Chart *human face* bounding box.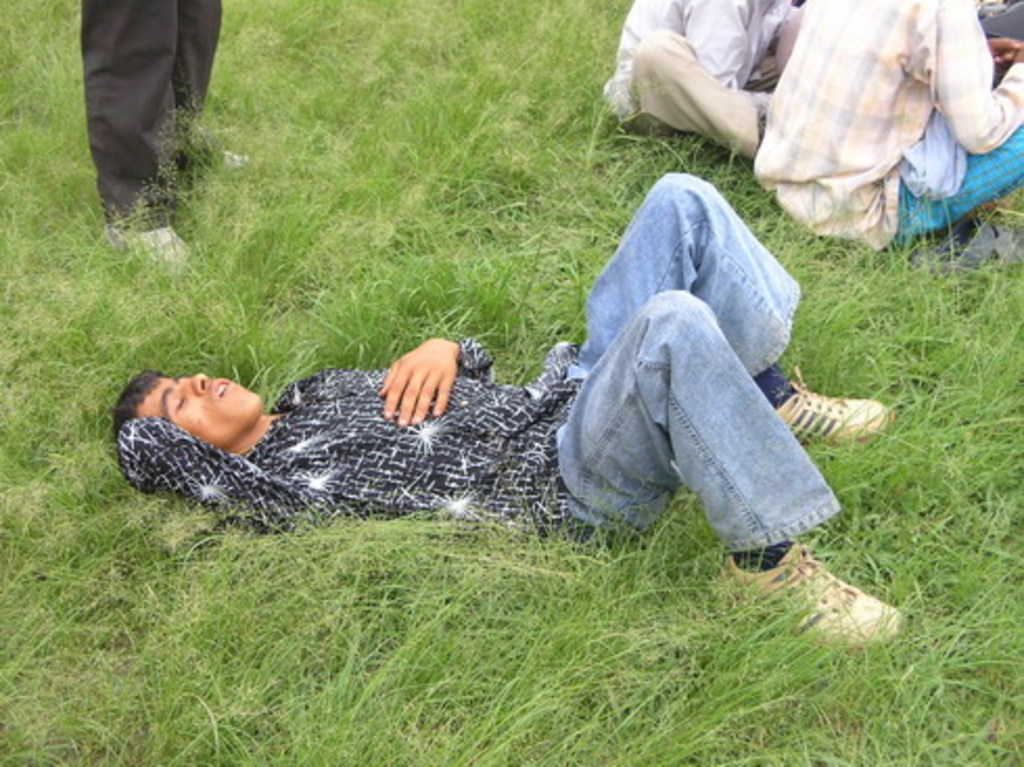
Charted: x1=127 y1=372 x2=259 y2=447.
